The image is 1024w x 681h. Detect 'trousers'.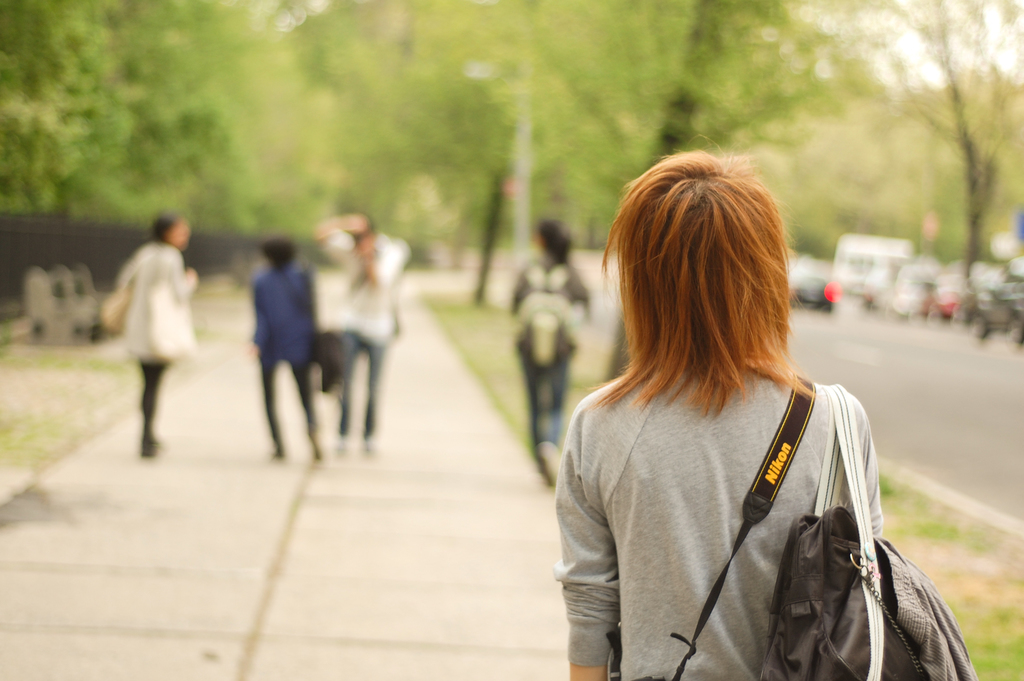
Detection: detection(330, 328, 384, 438).
